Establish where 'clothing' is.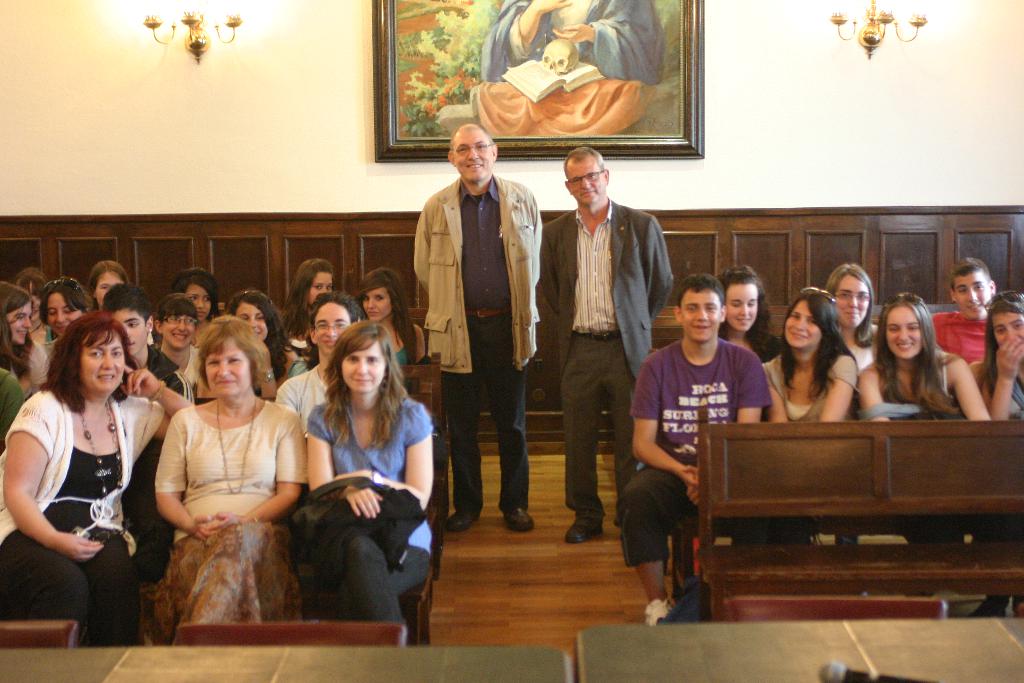
Established at region(460, 314, 538, 507).
